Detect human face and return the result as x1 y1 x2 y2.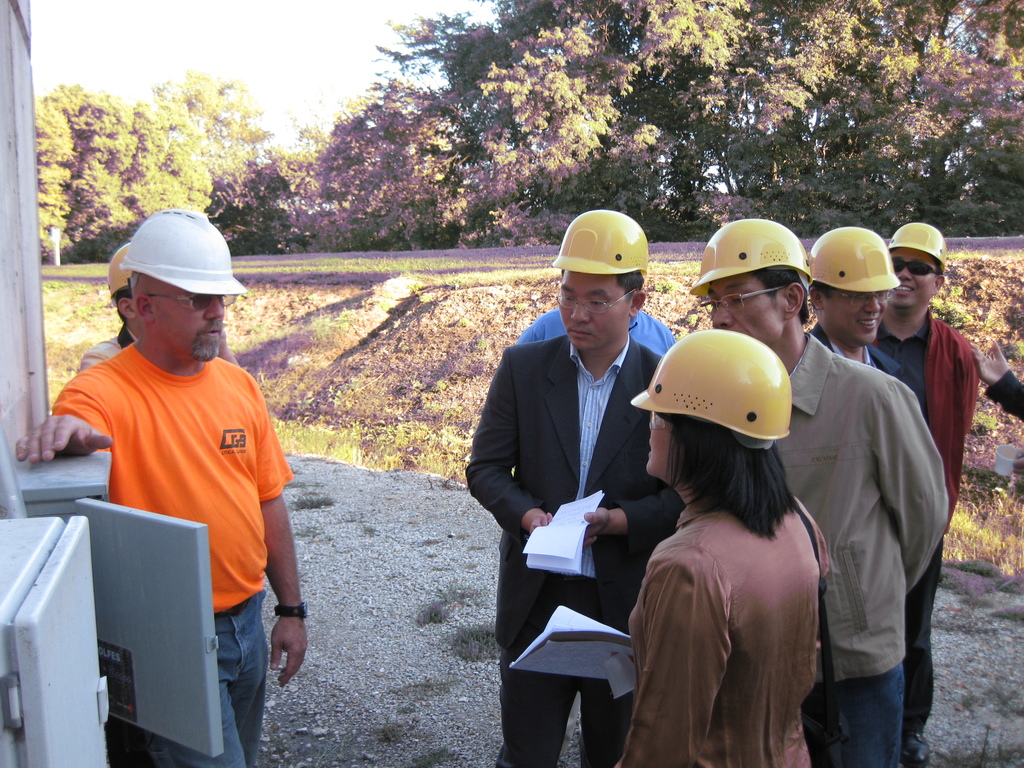
890 249 942 316.
